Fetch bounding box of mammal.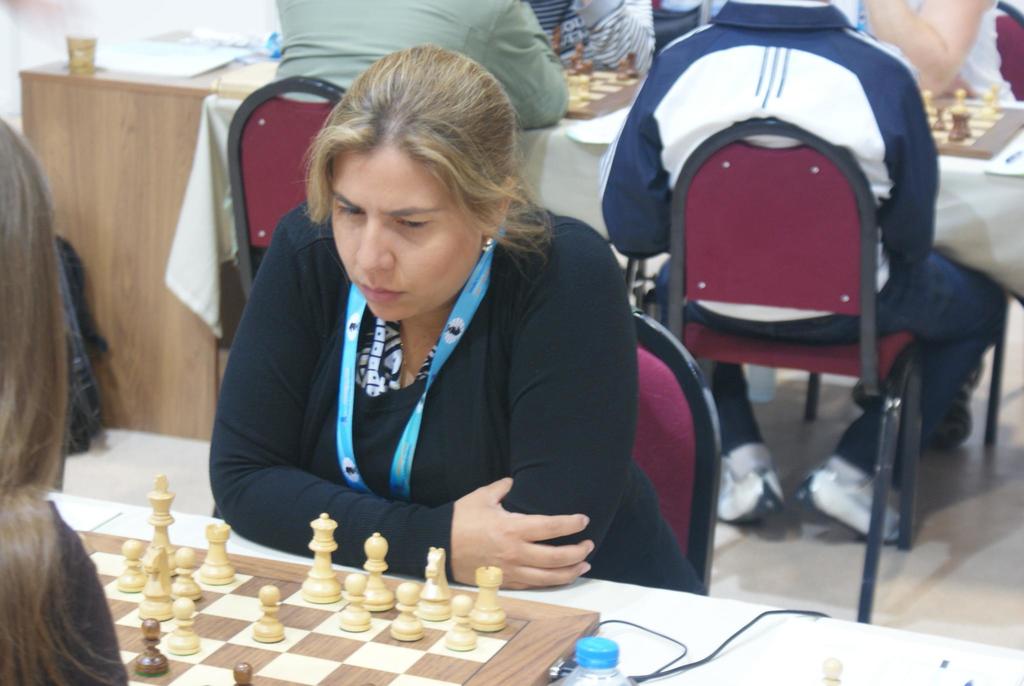
Bbox: [0,118,126,685].
